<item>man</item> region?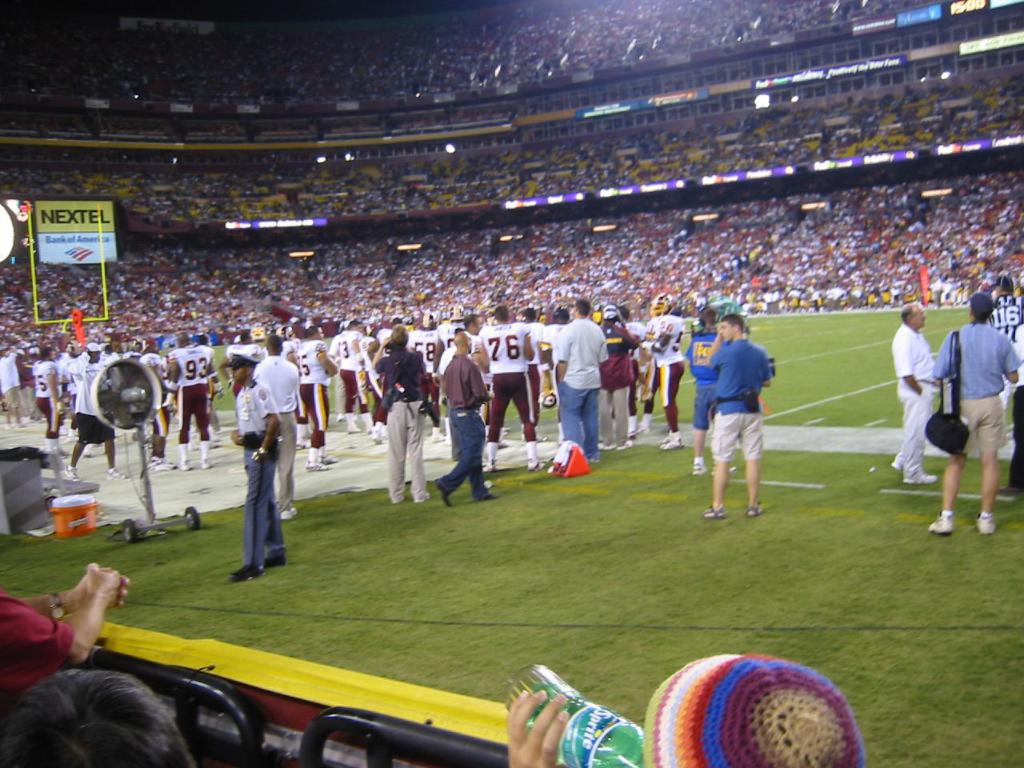
[526, 303, 548, 444]
